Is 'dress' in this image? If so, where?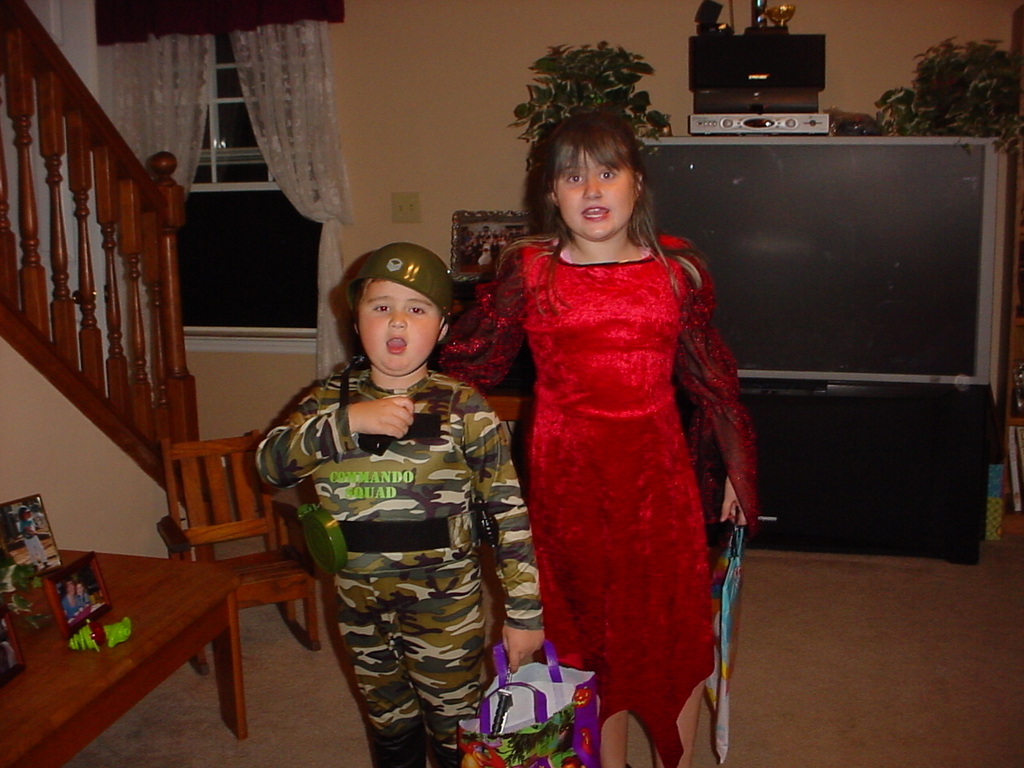
Yes, at l=427, t=230, r=759, b=767.
